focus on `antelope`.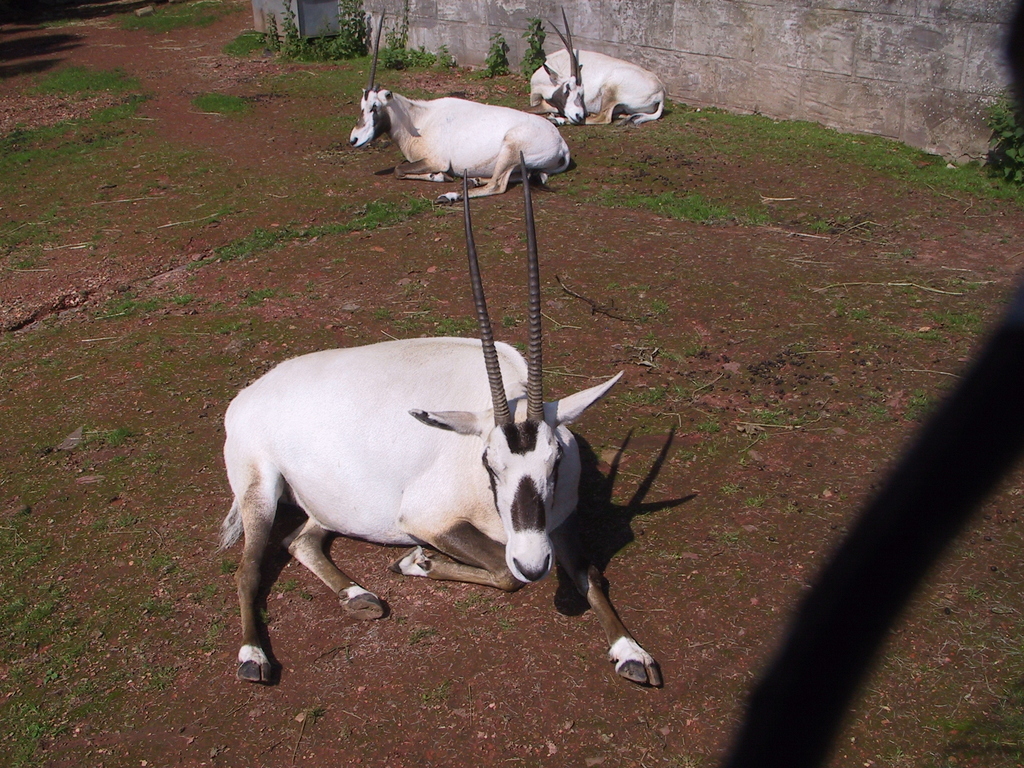
Focused at <region>525, 8, 662, 124</region>.
